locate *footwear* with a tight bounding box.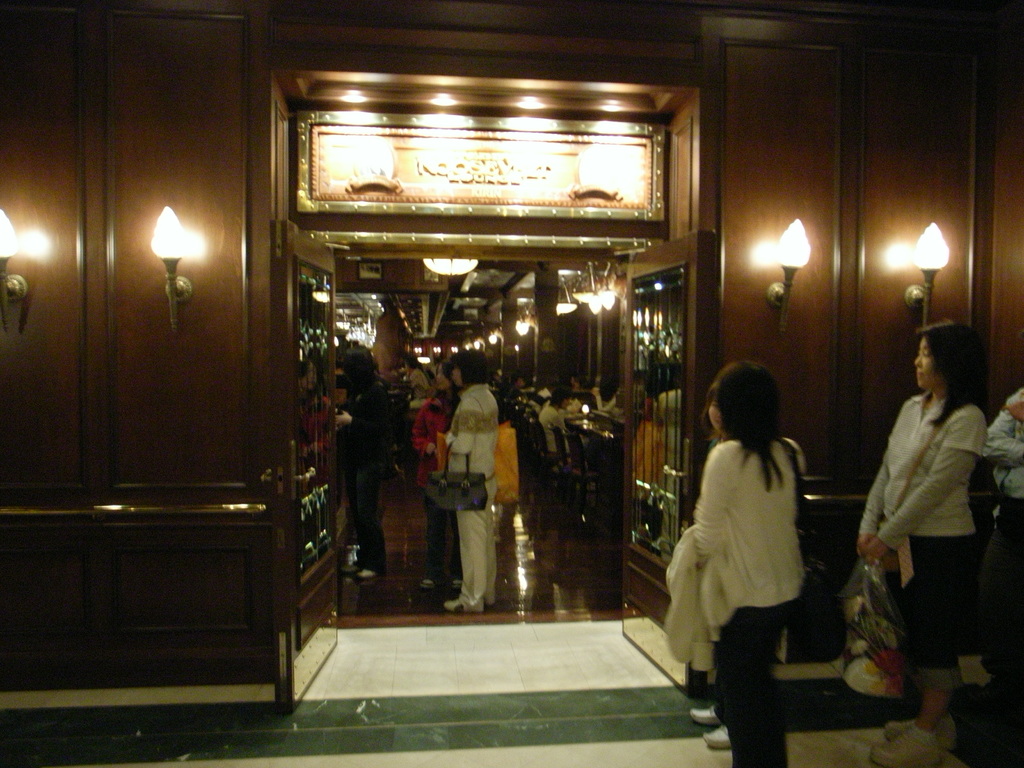
<bbox>445, 604, 486, 614</bbox>.
